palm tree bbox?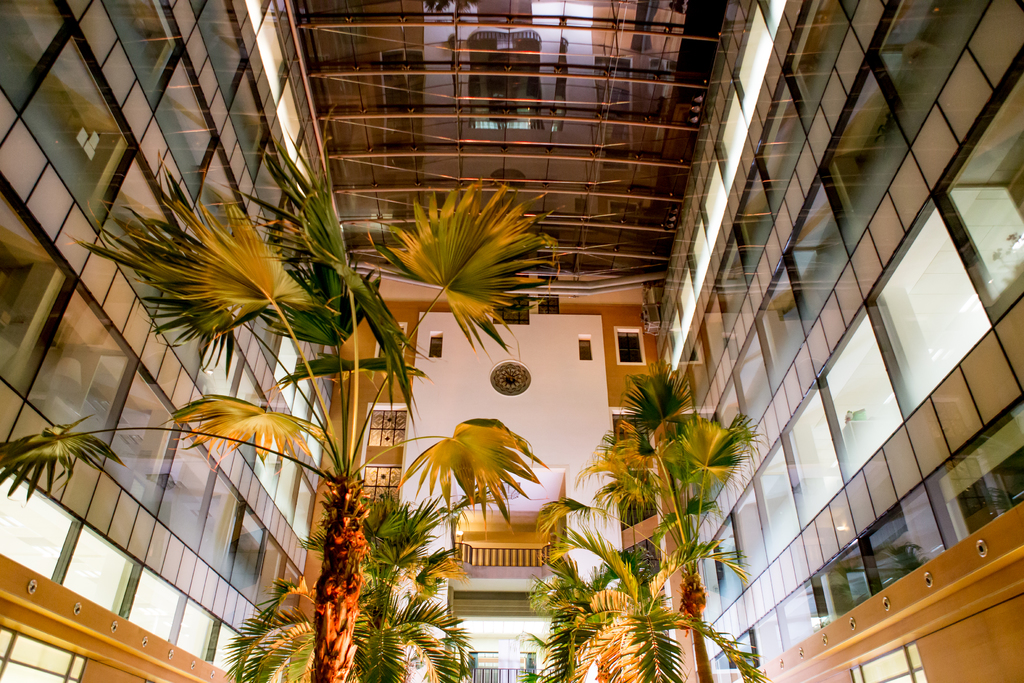
[411, 422, 540, 511]
